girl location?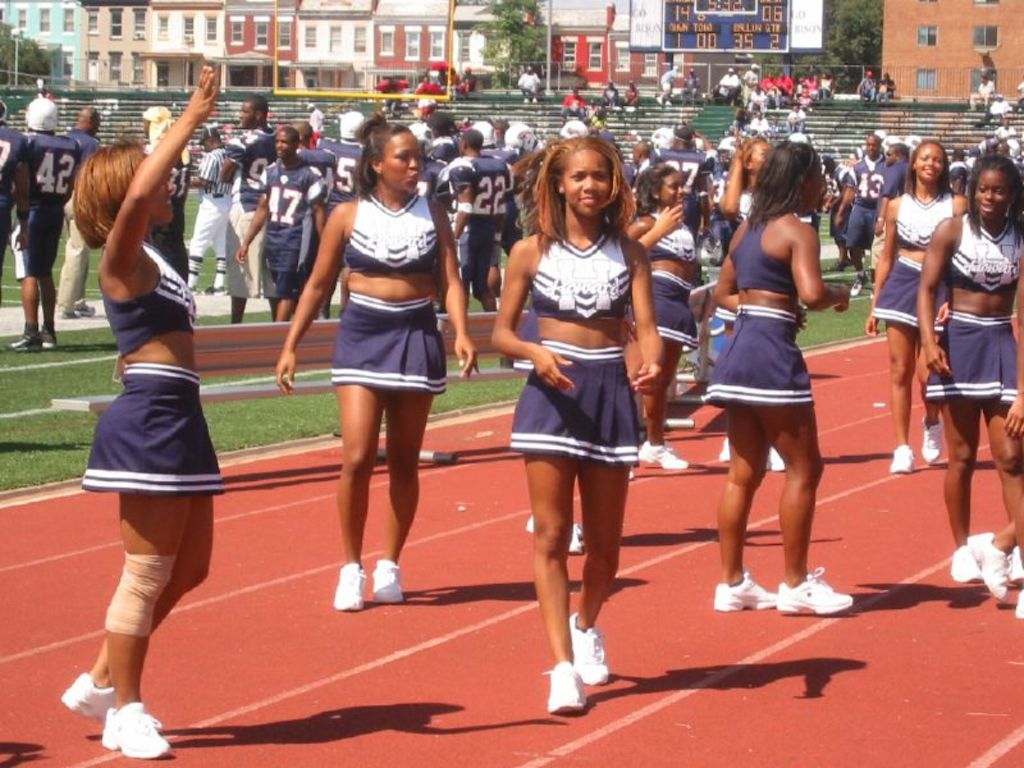
492, 133, 659, 708
